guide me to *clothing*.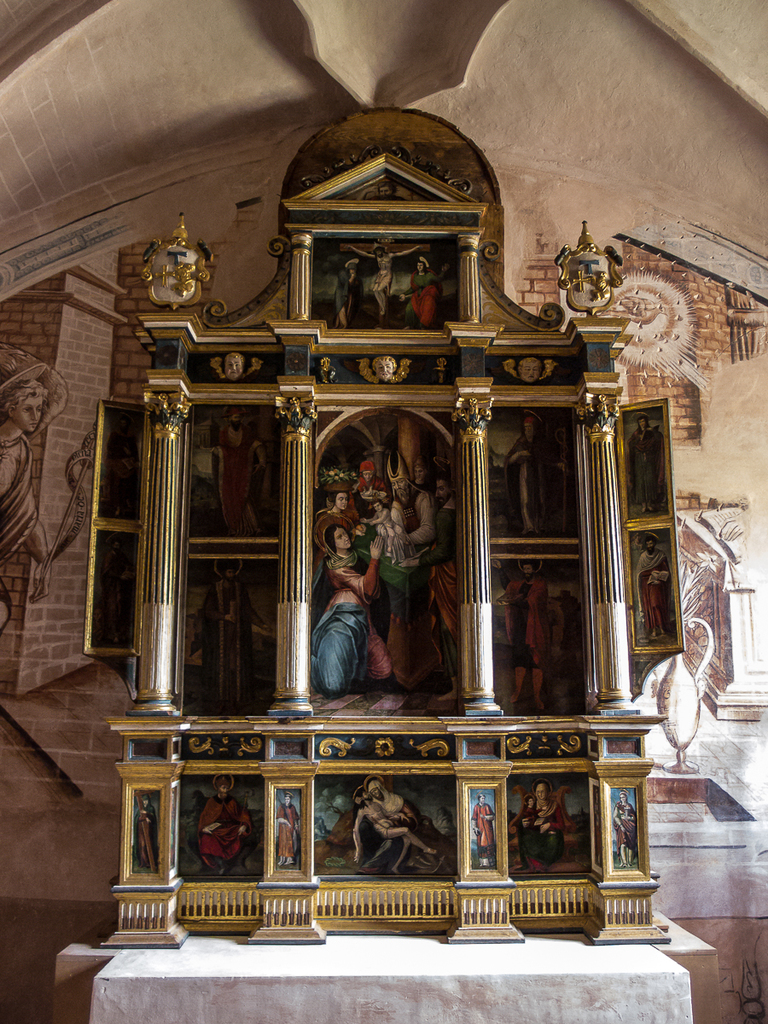
Guidance: bbox(205, 430, 262, 538).
